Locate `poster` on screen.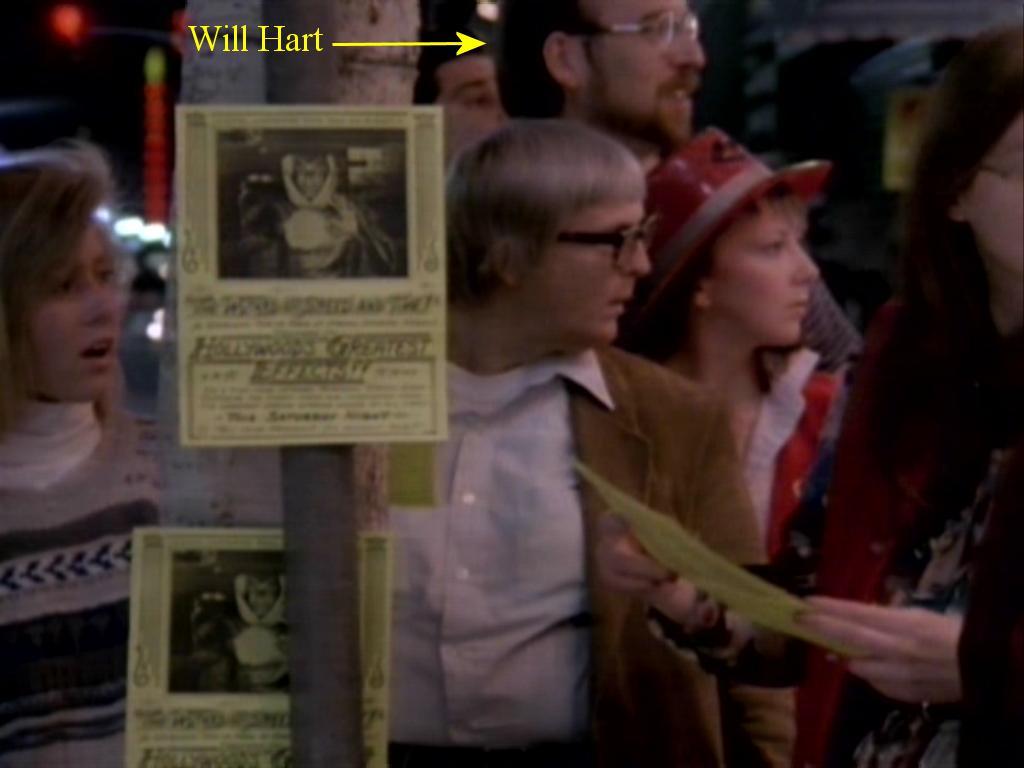
On screen at l=179, t=101, r=447, b=446.
